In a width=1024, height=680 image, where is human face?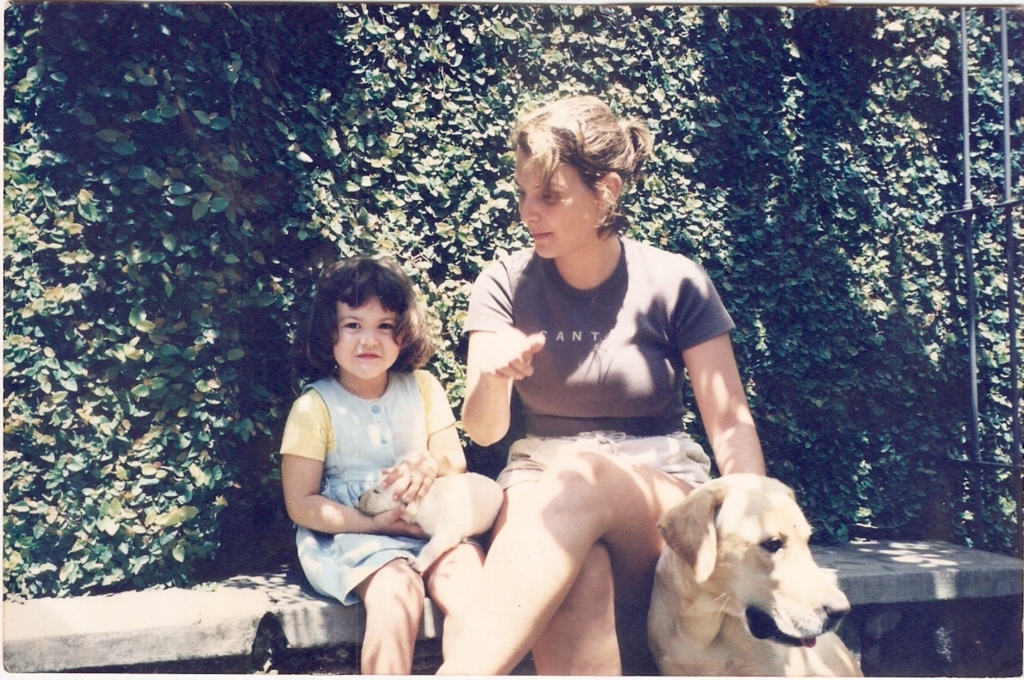
[left=512, top=149, right=599, bottom=260].
